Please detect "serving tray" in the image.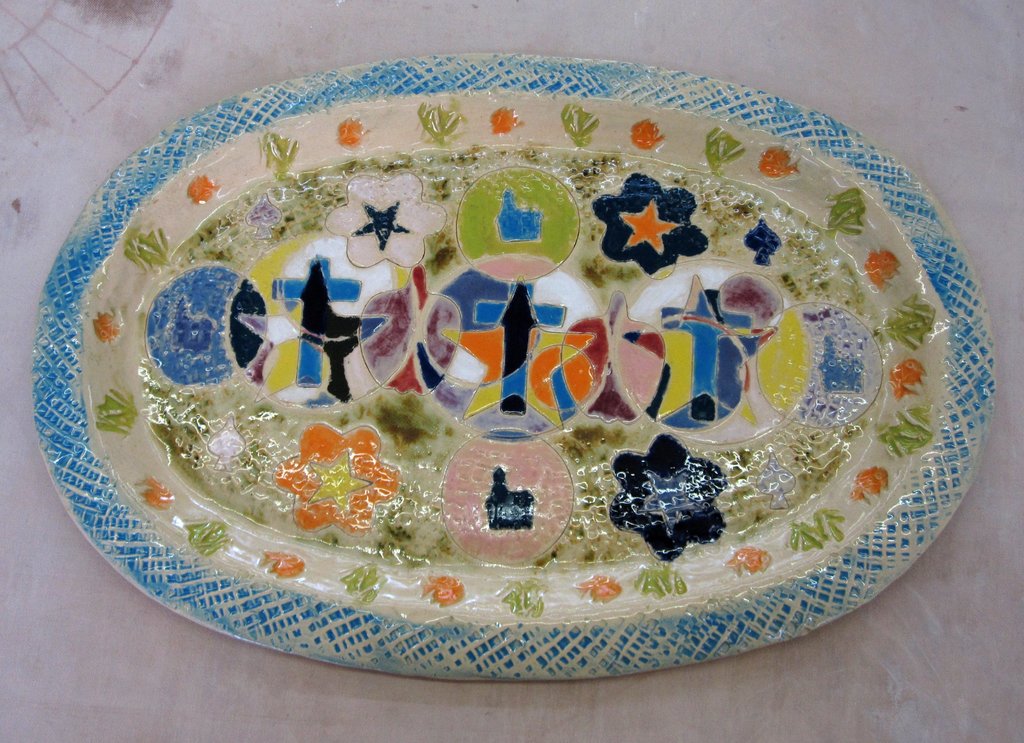
box=[25, 46, 1006, 693].
